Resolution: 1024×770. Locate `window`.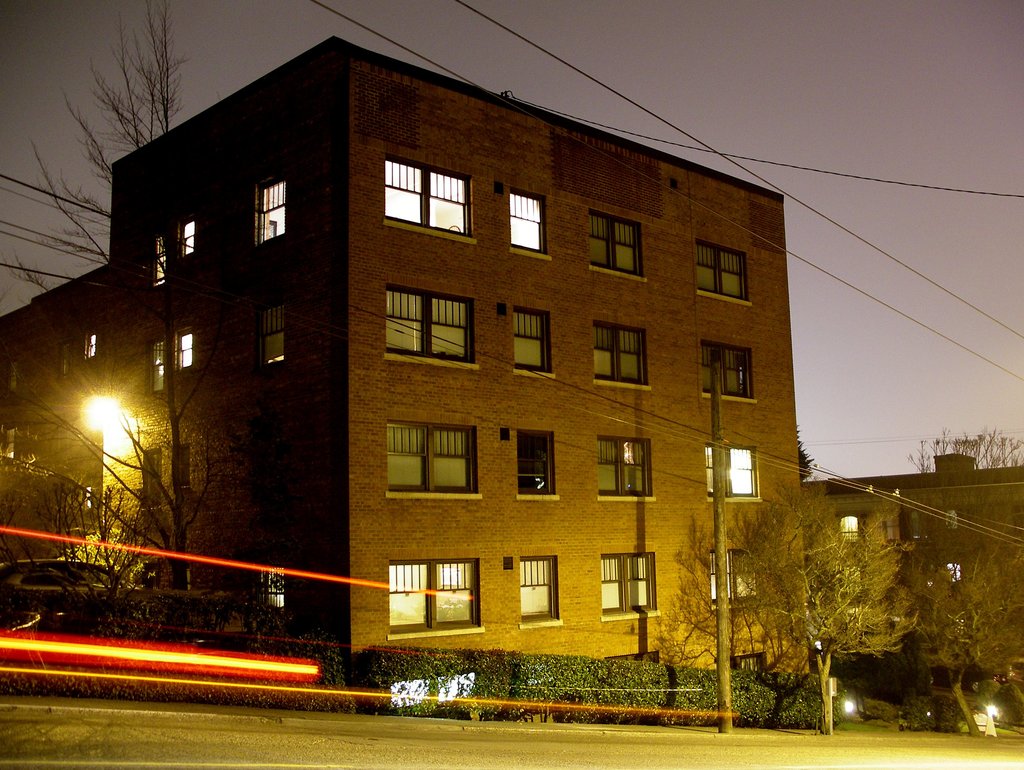
387, 552, 488, 638.
